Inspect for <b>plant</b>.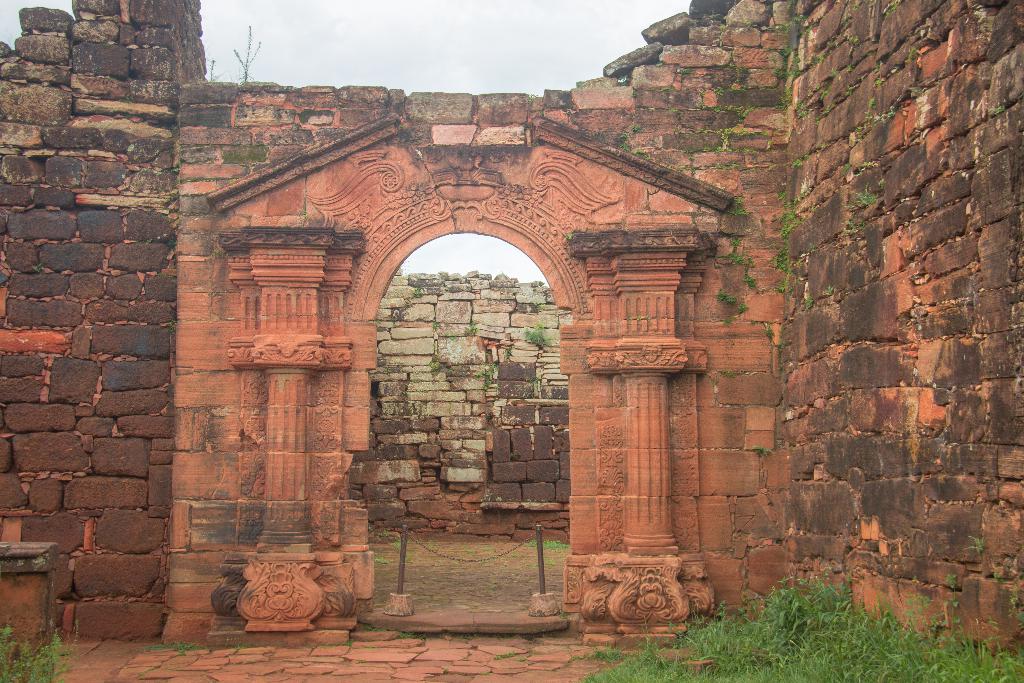
Inspection: l=792, t=159, r=803, b=165.
